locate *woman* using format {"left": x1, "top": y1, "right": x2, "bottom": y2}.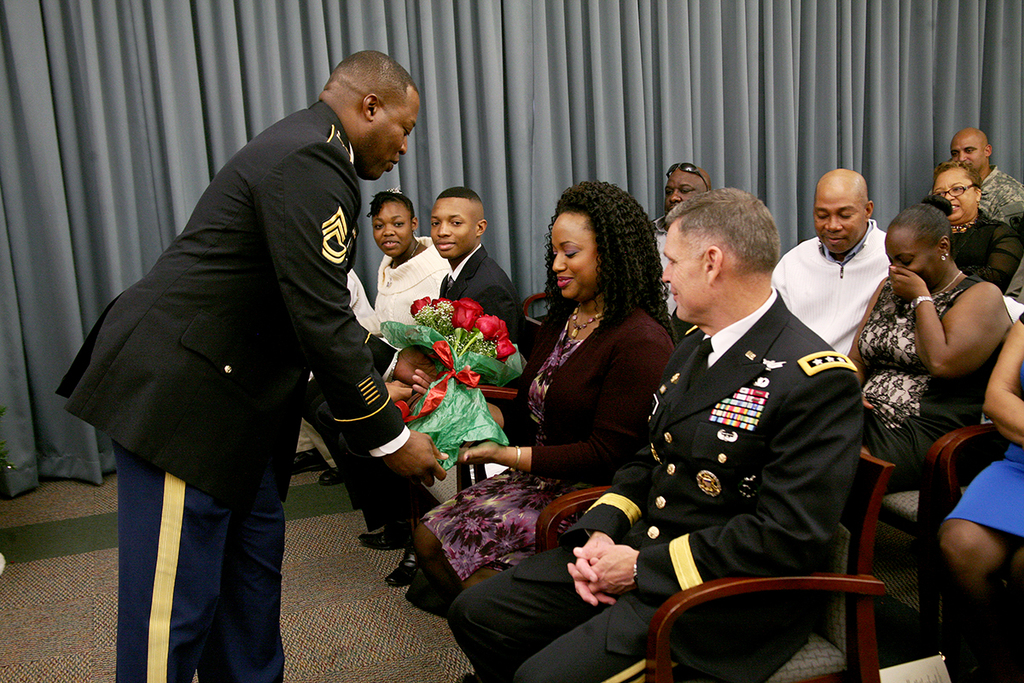
{"left": 927, "top": 157, "right": 1023, "bottom": 301}.
